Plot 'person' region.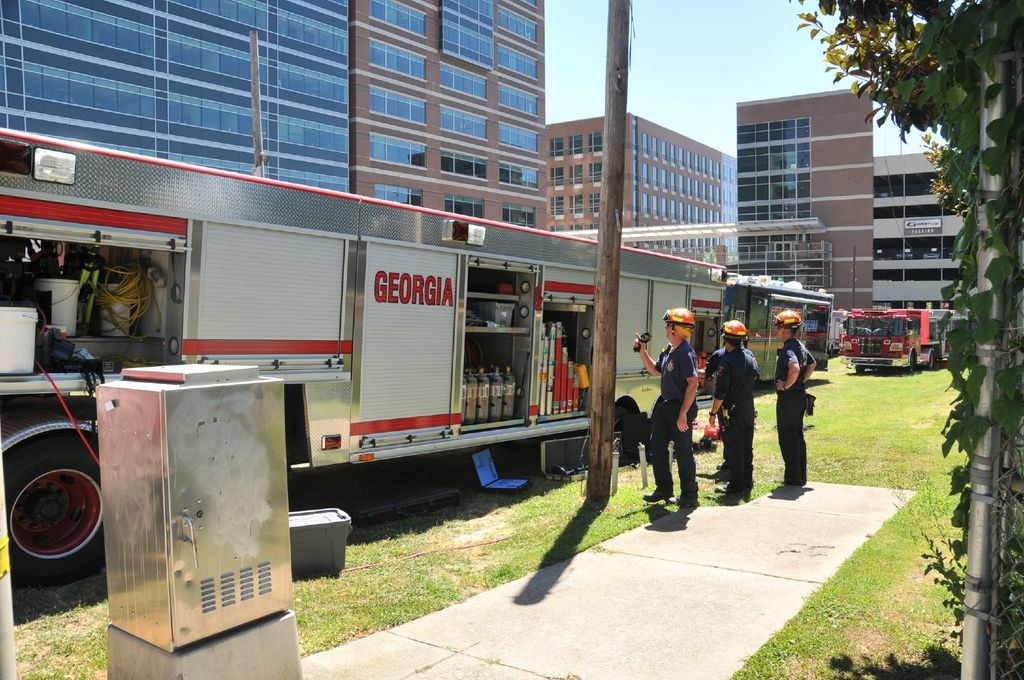
Plotted at [783, 312, 824, 498].
